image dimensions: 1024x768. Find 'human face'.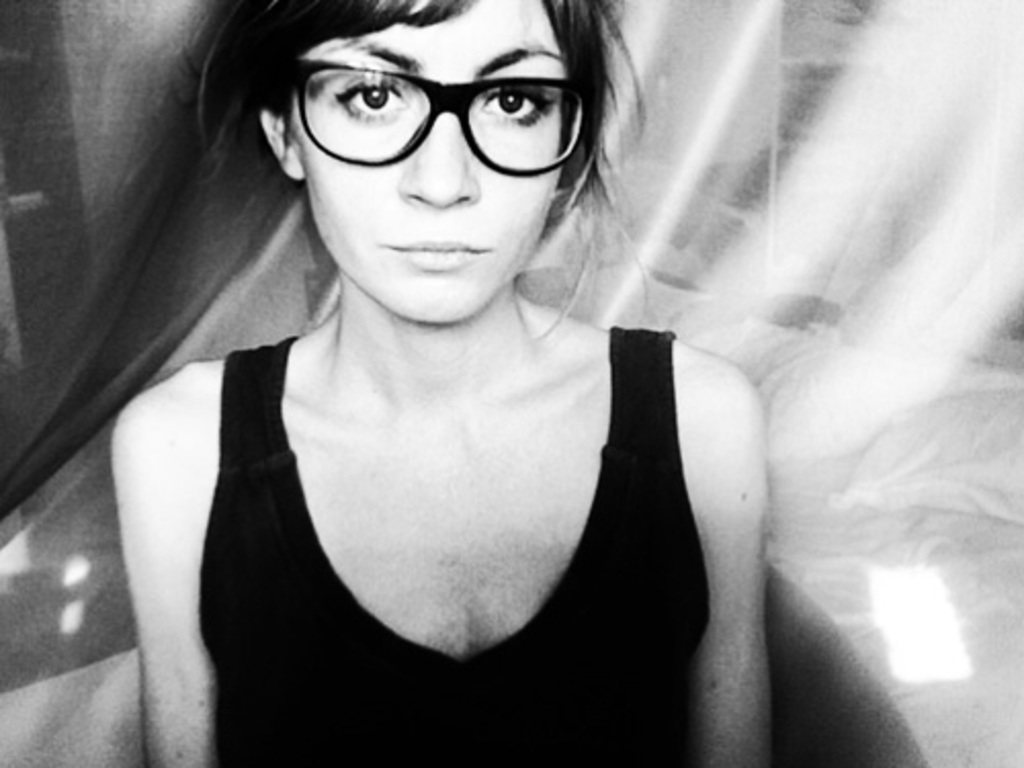
291:0:567:324.
